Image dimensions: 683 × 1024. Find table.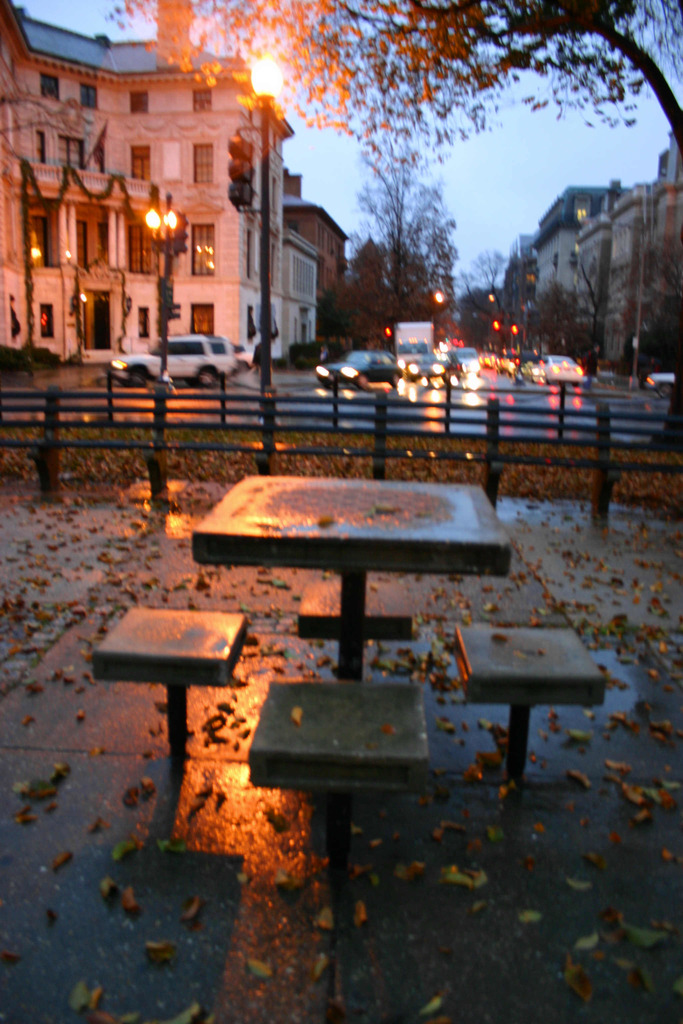
bbox=(185, 466, 530, 798).
